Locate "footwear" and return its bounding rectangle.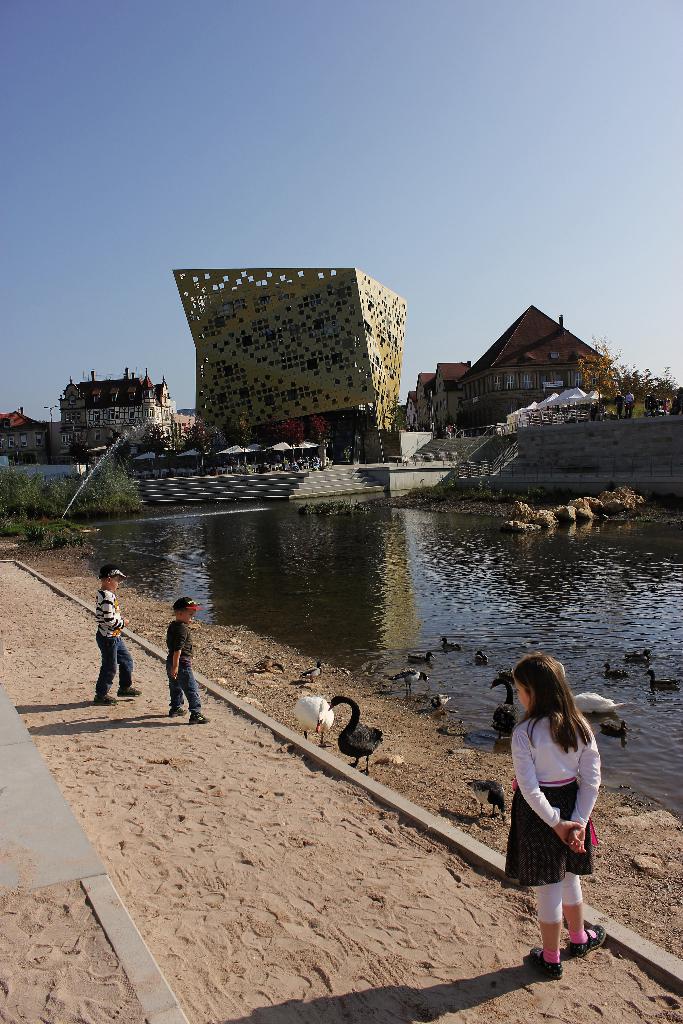
x1=93 y1=692 x2=117 y2=704.
